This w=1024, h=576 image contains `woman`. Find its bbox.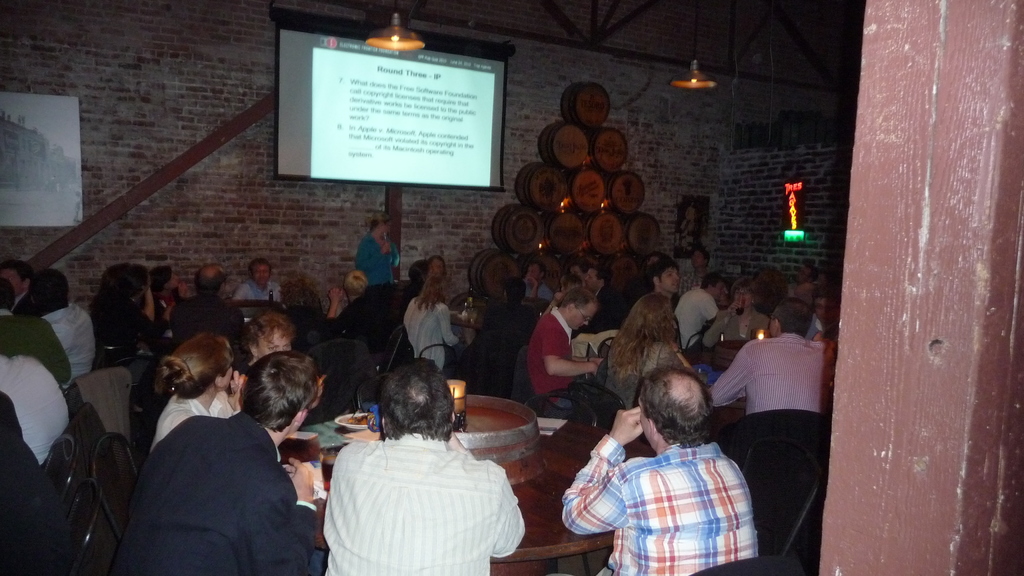
356 214 395 285.
